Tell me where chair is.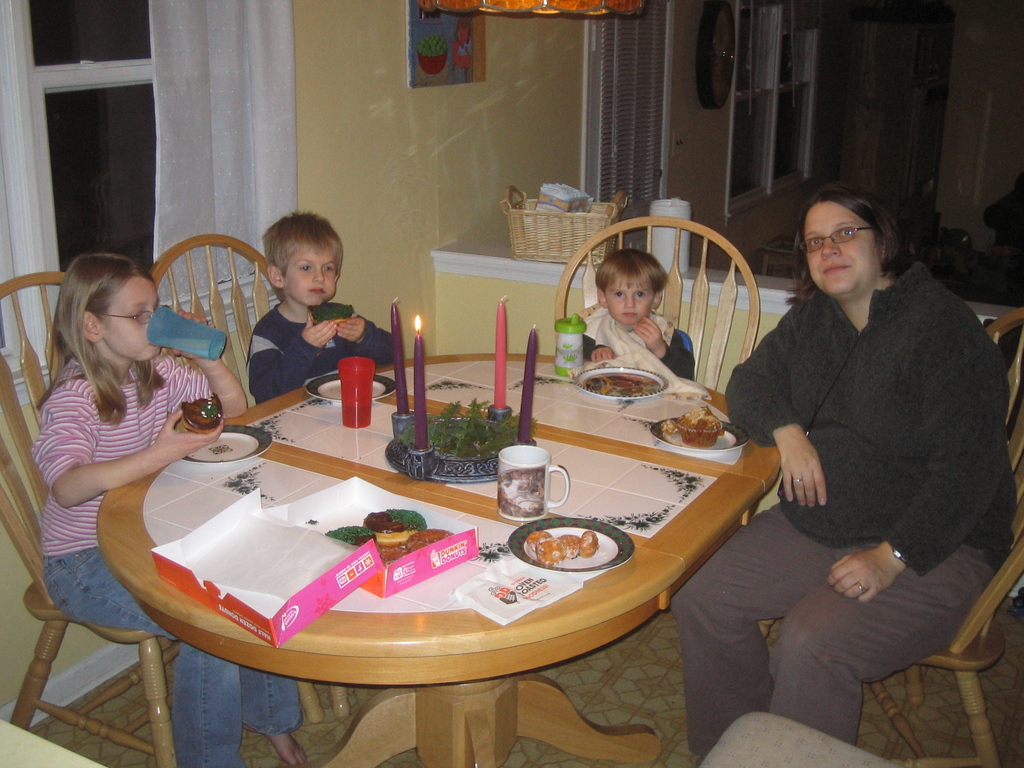
chair is at x1=3, y1=276, x2=173, y2=767.
